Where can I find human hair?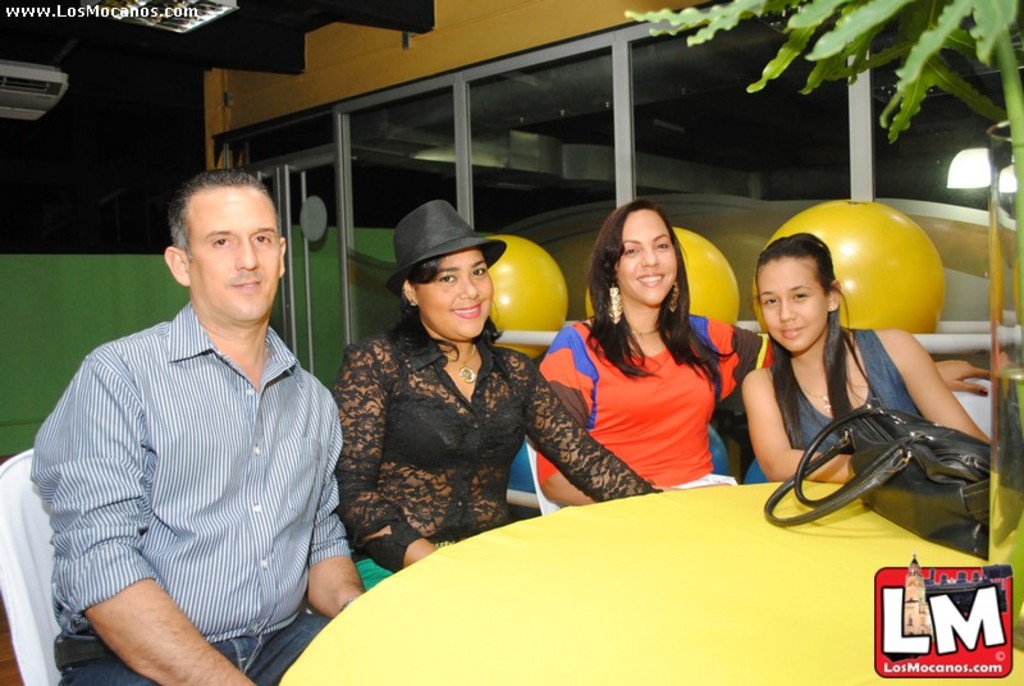
You can find it at l=161, t=165, r=278, b=256.
